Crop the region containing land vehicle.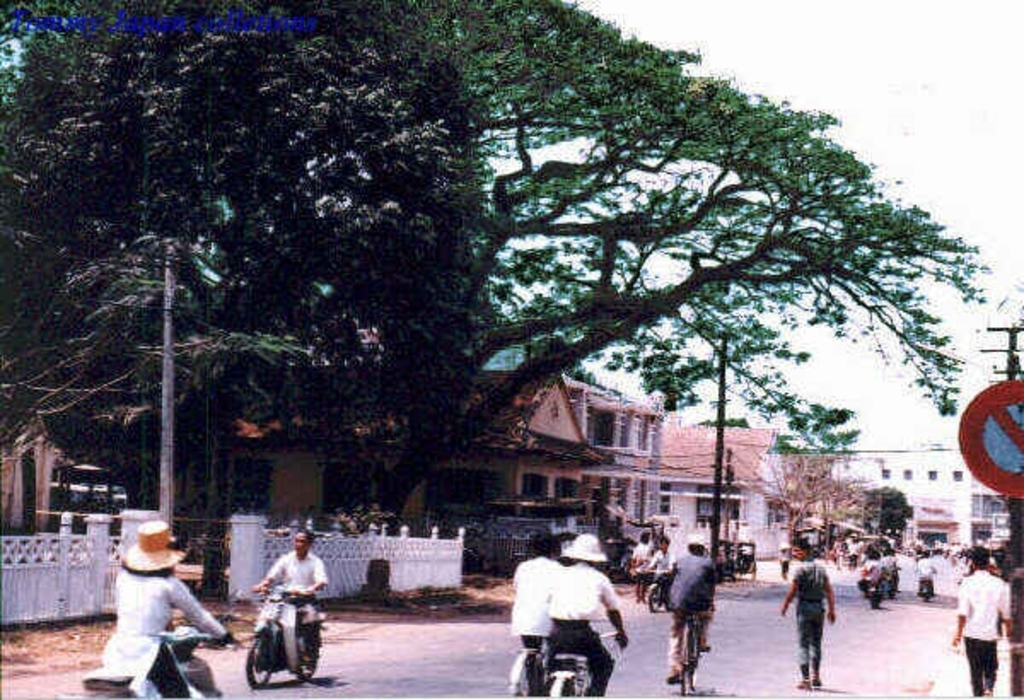
Crop region: locate(645, 563, 672, 618).
